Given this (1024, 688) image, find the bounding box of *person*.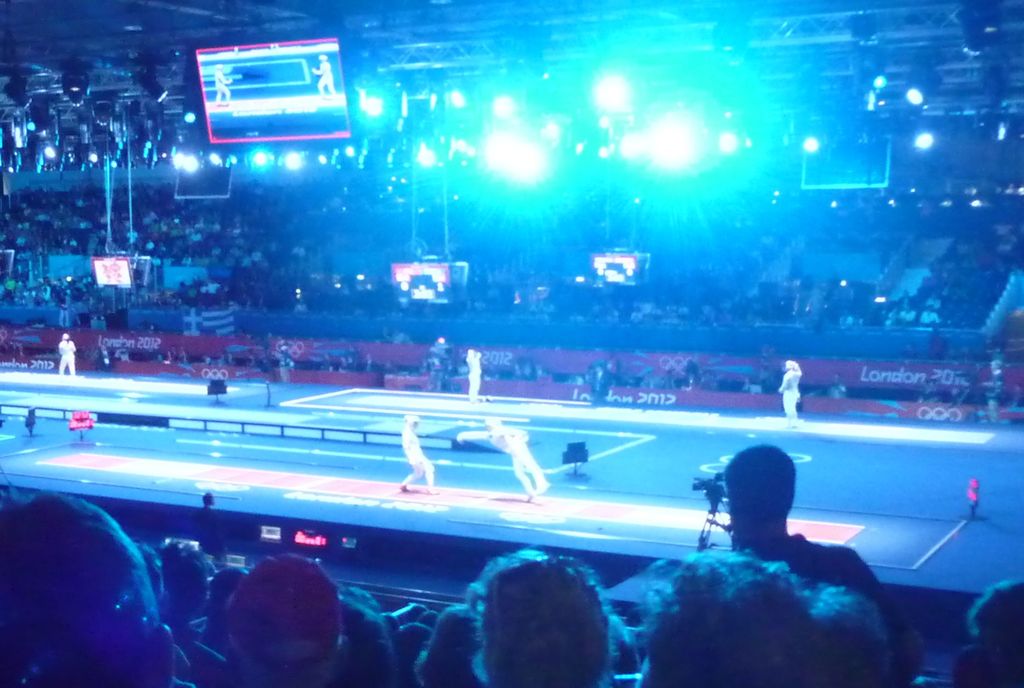
x1=474, y1=414, x2=545, y2=501.
